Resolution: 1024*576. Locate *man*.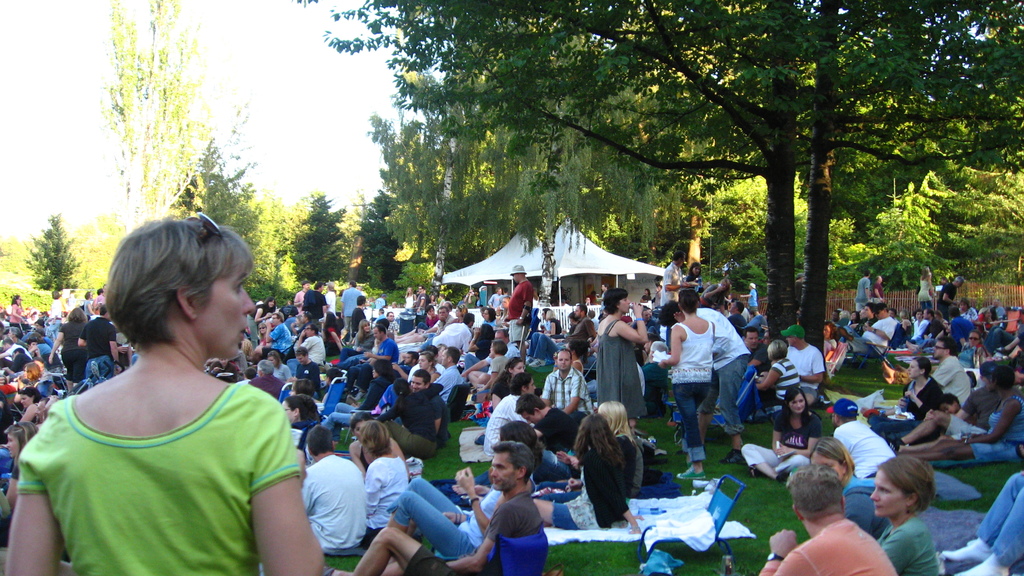
bbox=(922, 308, 951, 342).
